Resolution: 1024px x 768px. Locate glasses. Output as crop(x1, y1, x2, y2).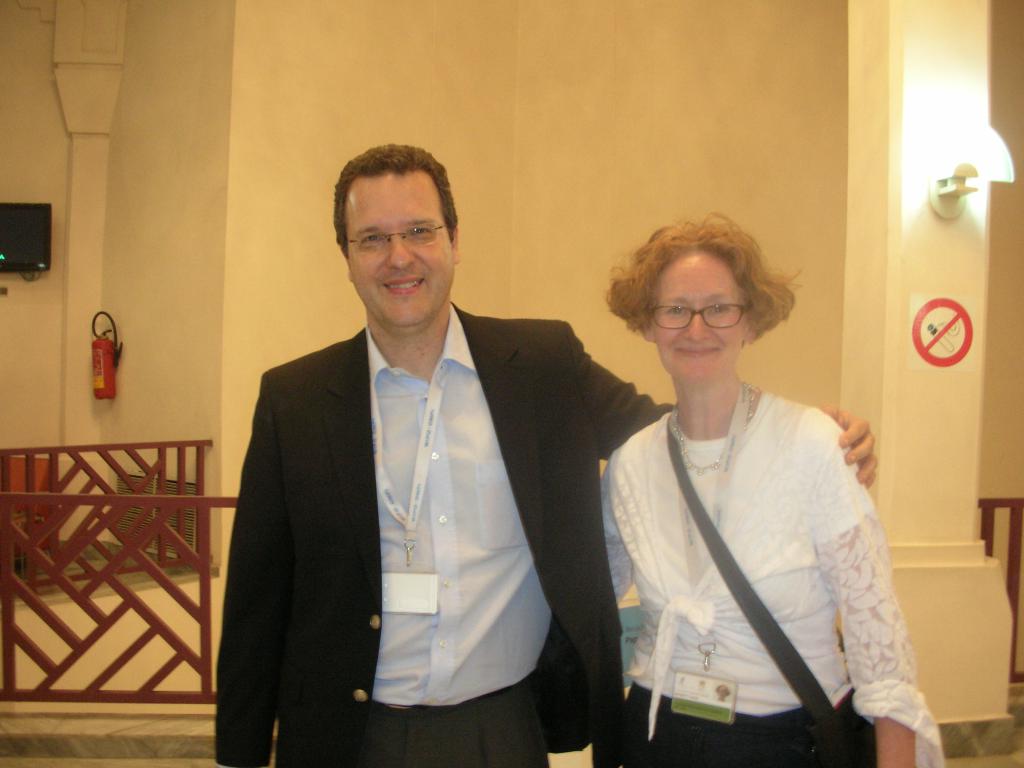
crop(648, 304, 756, 328).
